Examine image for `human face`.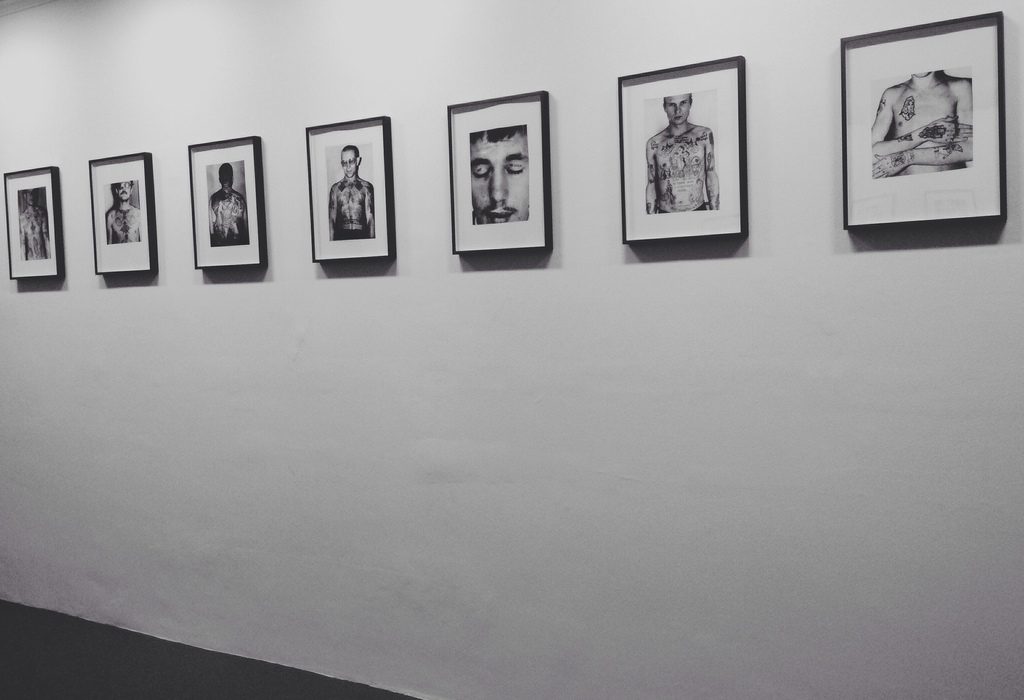
Examination result: x1=667, y1=96, x2=694, y2=124.
